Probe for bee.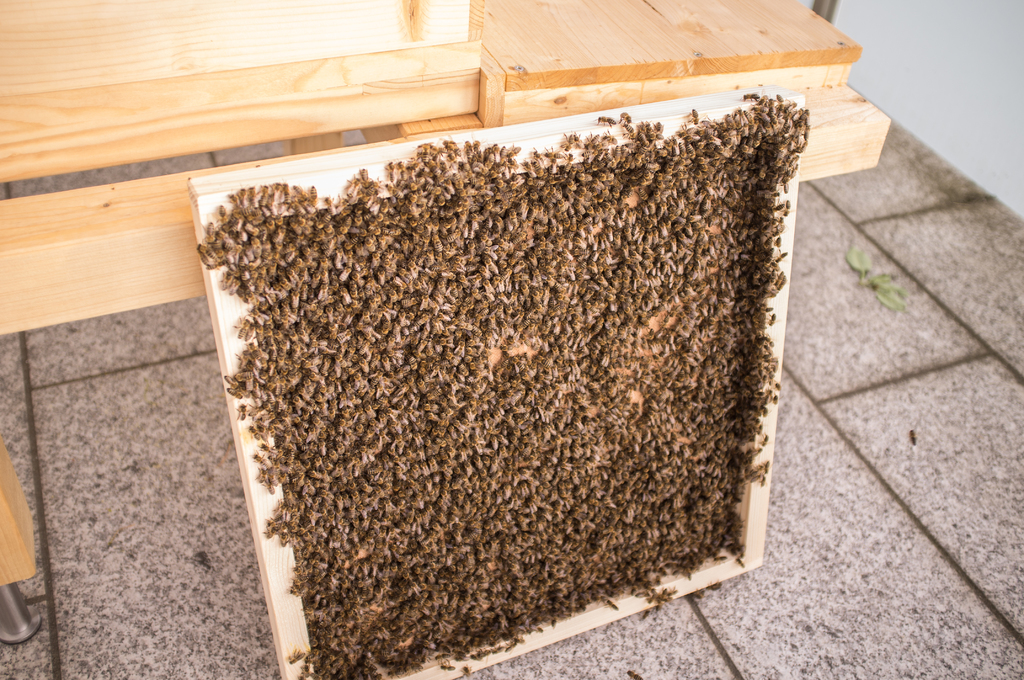
Probe result: bbox=(643, 123, 647, 136).
